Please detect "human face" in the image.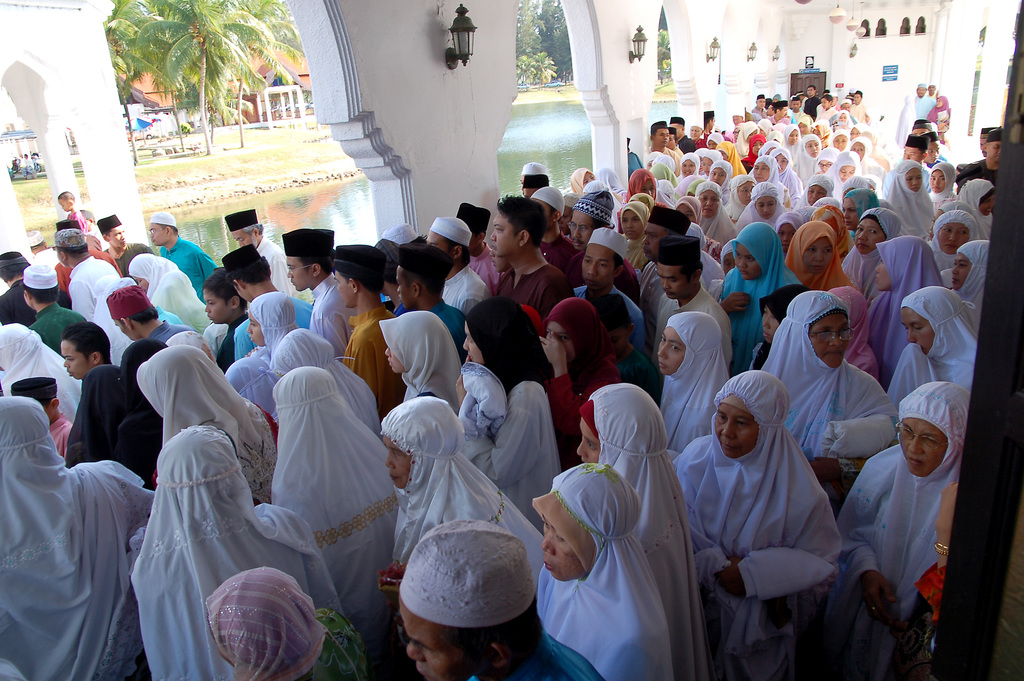
detection(203, 291, 232, 324).
